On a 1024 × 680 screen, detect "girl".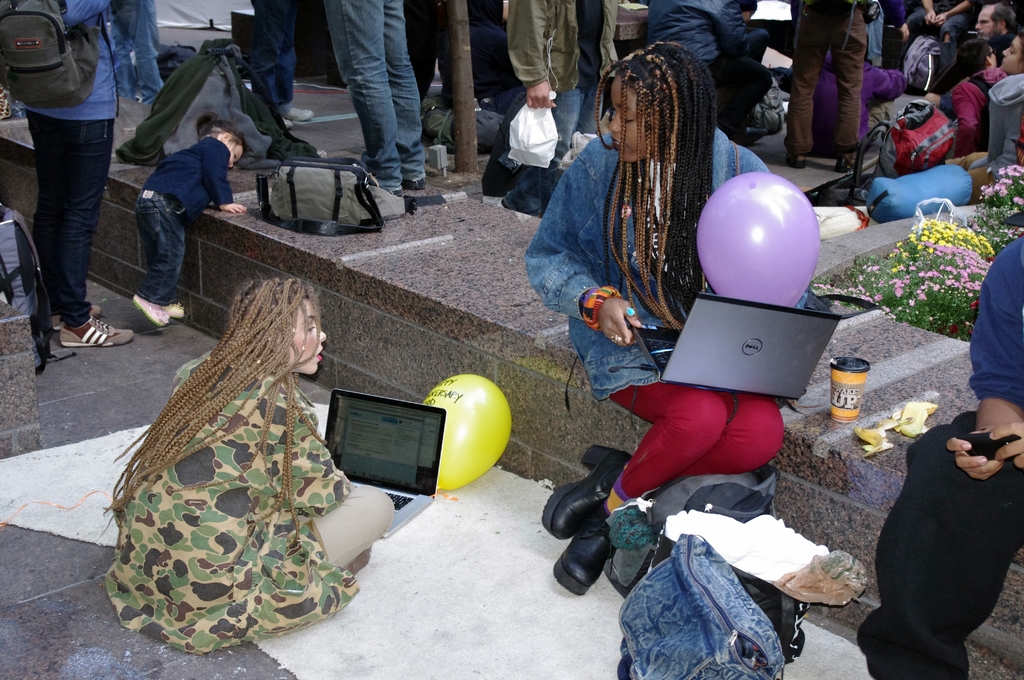
132/112/248/326.
